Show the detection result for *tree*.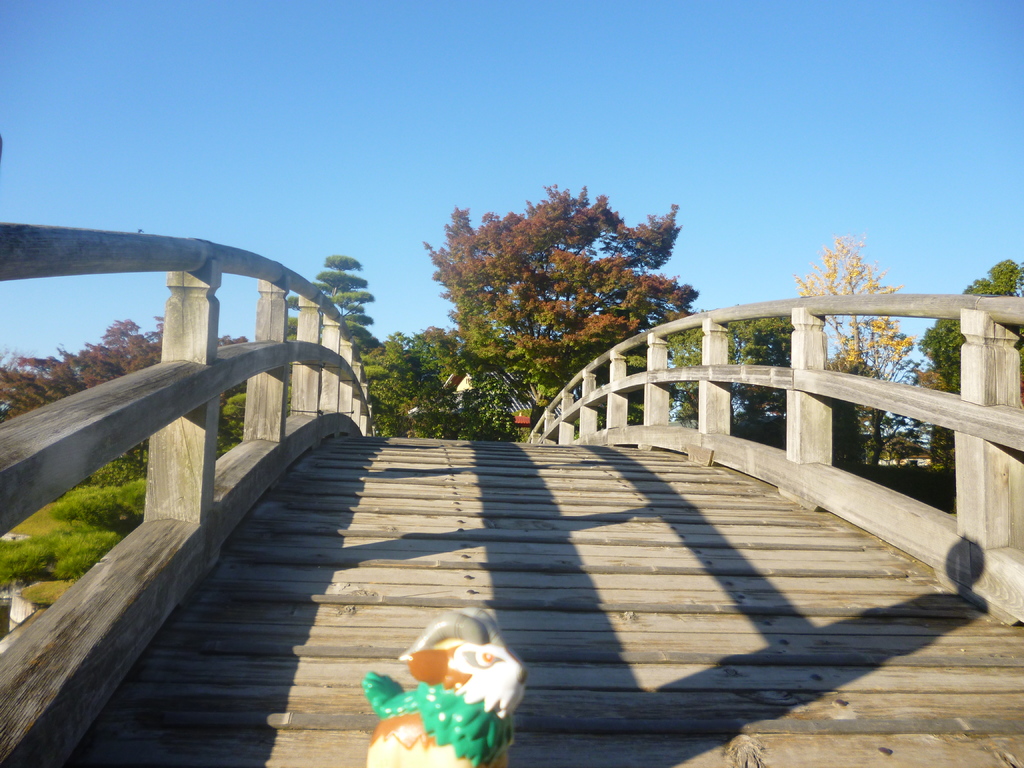
(0,315,256,420).
